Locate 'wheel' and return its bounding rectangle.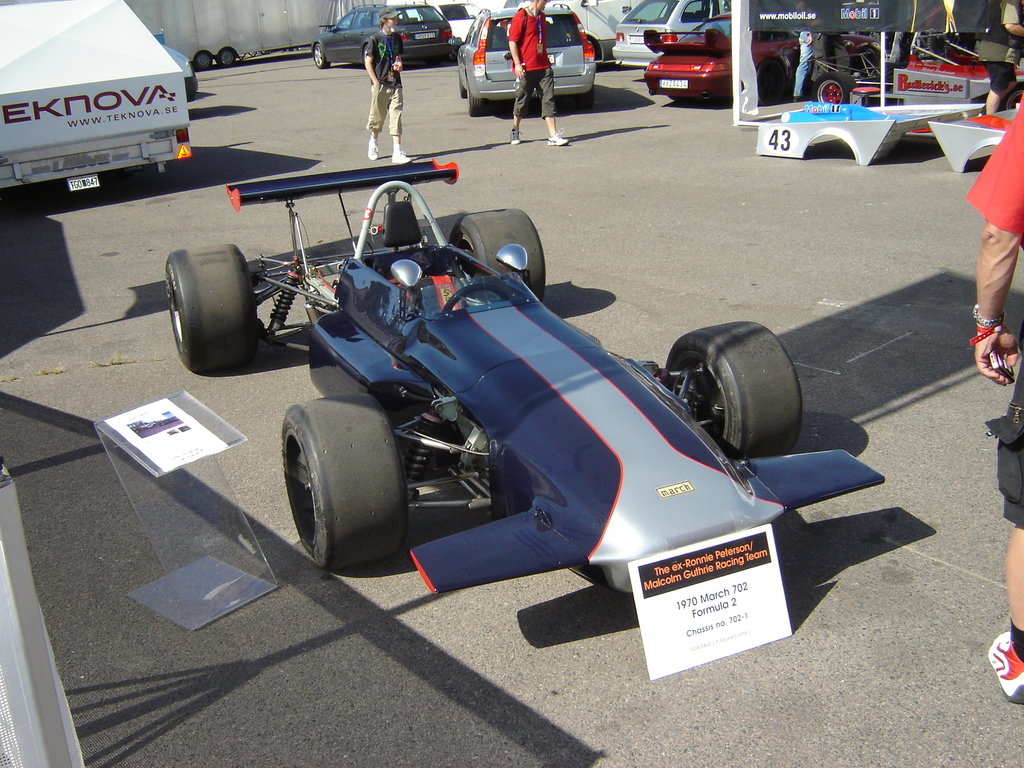
box=[316, 45, 330, 70].
